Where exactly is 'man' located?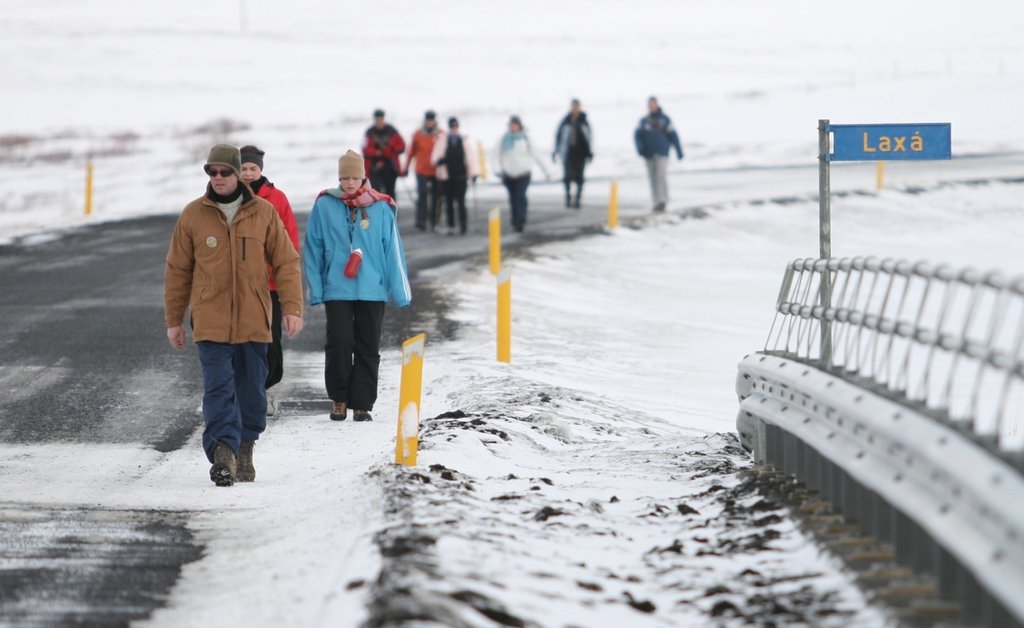
Its bounding box is detection(159, 144, 292, 495).
